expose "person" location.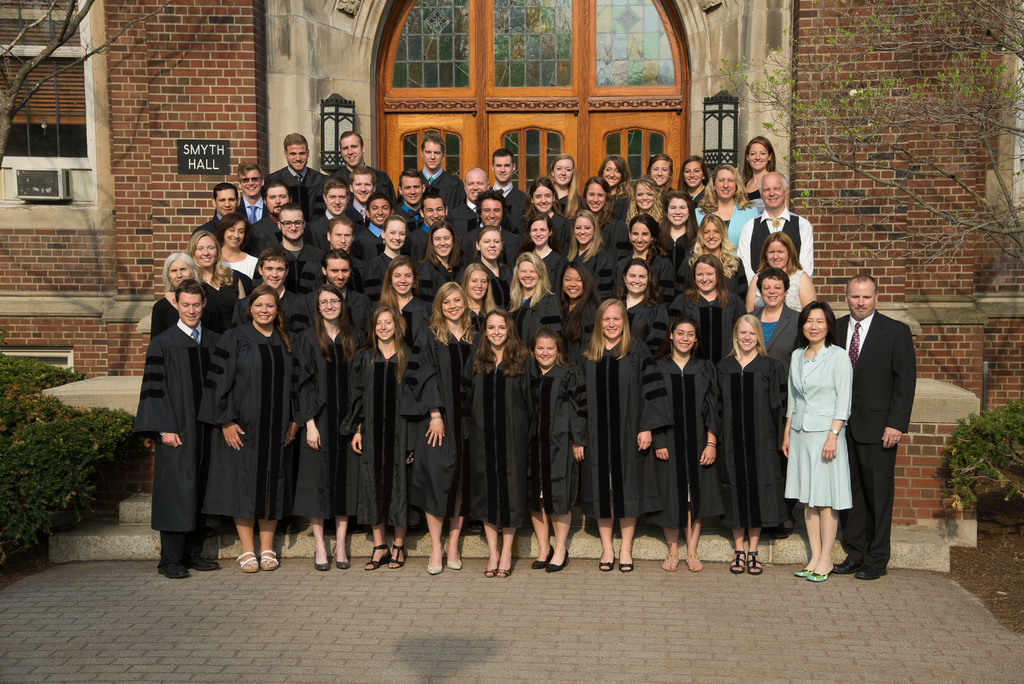
Exposed at [x1=417, y1=137, x2=452, y2=193].
